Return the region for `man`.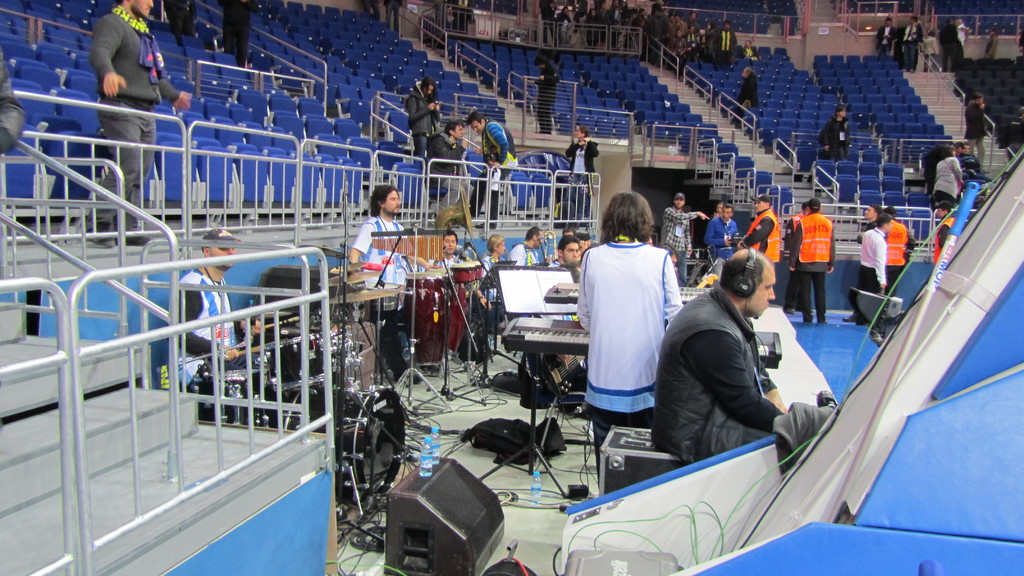
[x1=663, y1=193, x2=706, y2=287].
